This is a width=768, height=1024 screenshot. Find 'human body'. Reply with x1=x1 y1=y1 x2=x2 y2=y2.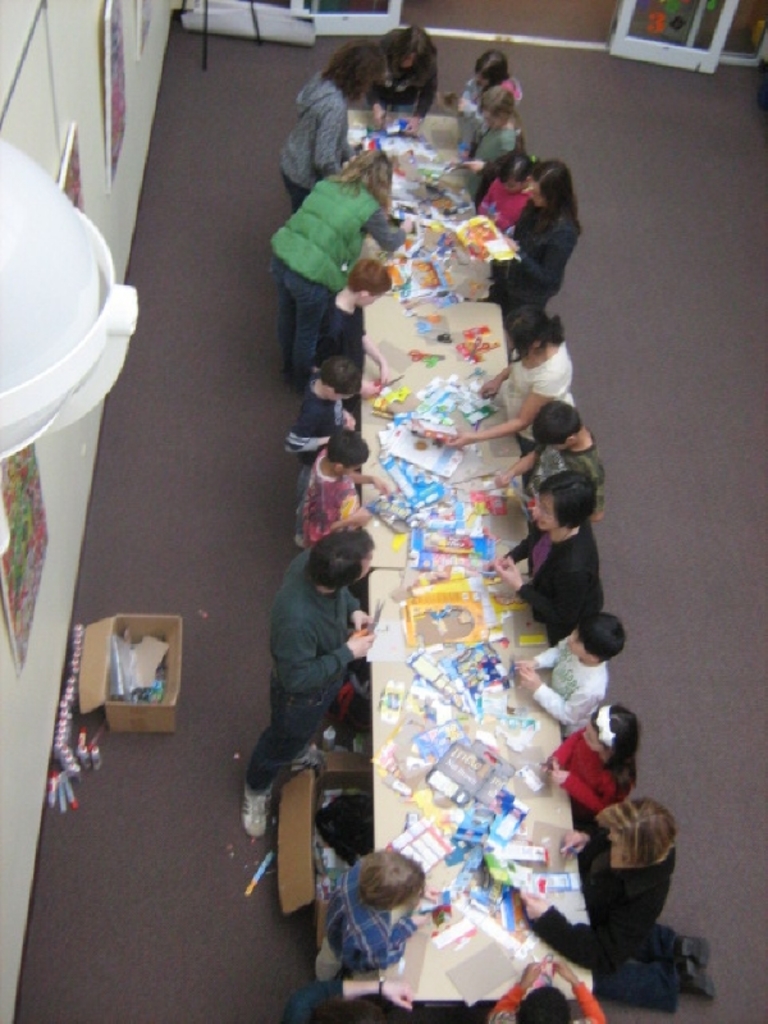
x1=457 y1=164 x2=534 y2=229.
